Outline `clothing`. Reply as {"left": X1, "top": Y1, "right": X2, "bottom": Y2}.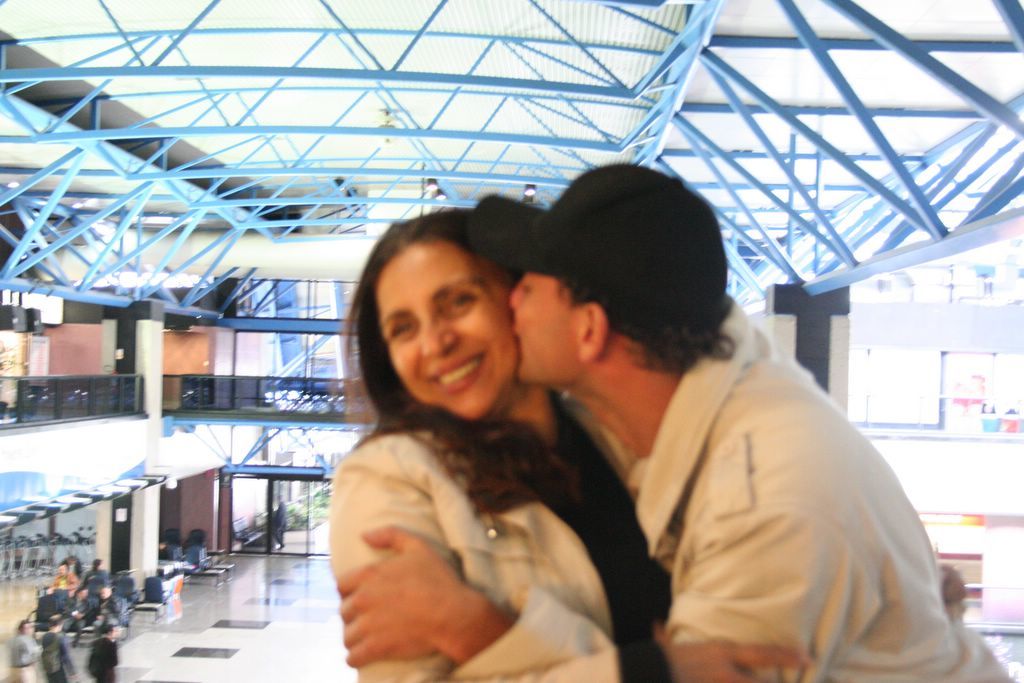
{"left": 89, "top": 570, "right": 108, "bottom": 576}.
